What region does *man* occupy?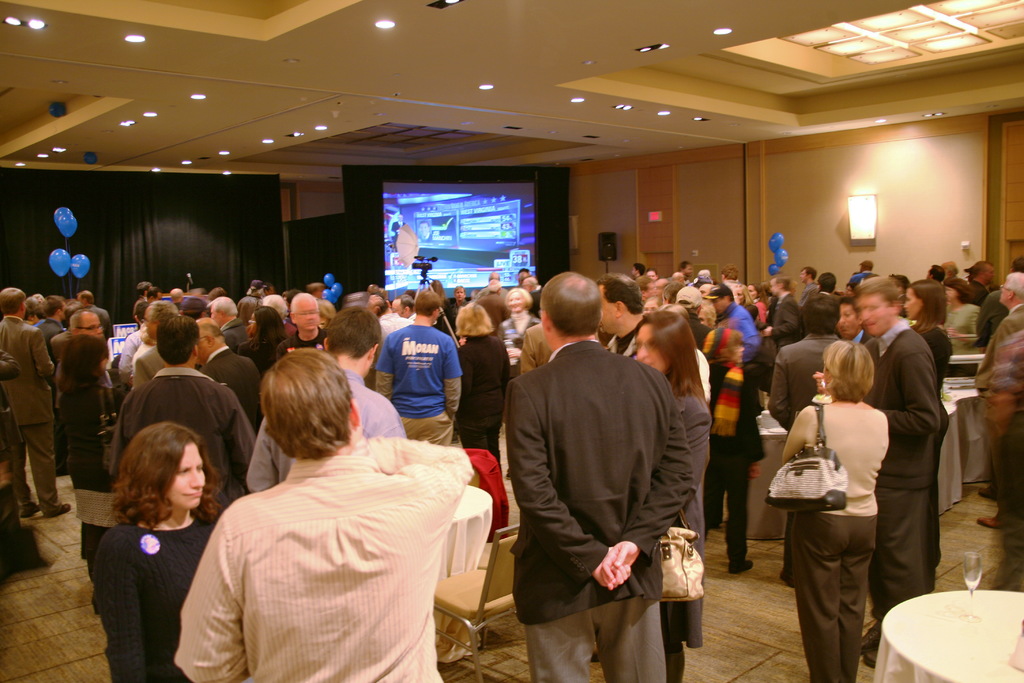
(left=632, top=262, right=647, bottom=282).
